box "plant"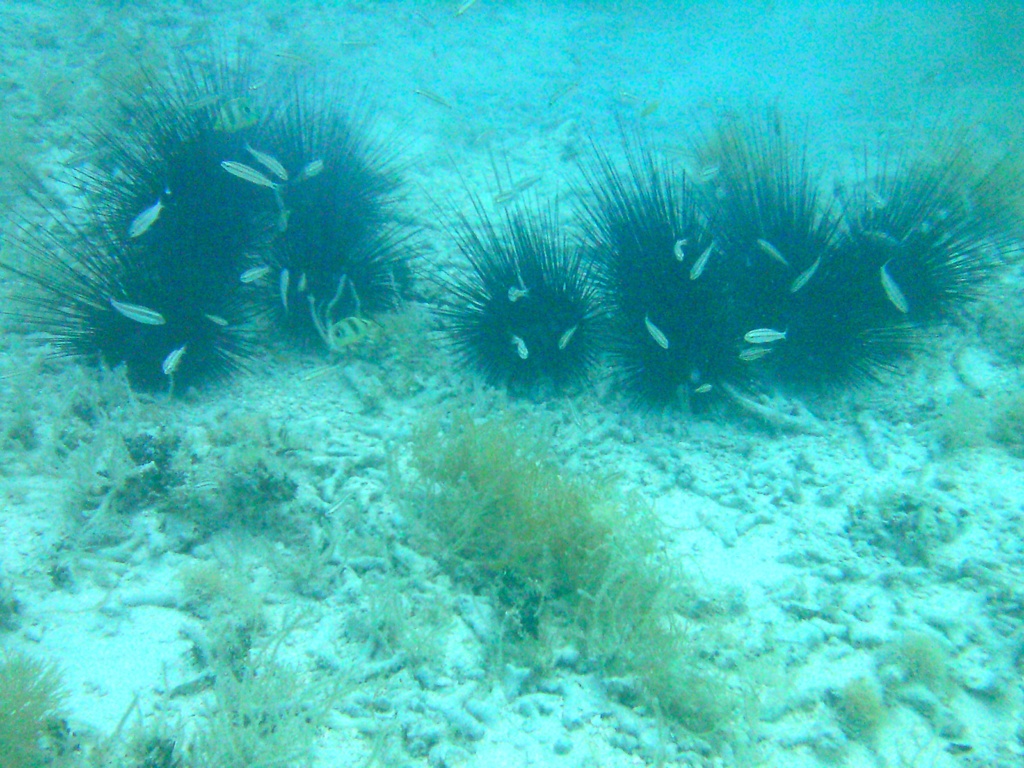
(164, 590, 351, 767)
